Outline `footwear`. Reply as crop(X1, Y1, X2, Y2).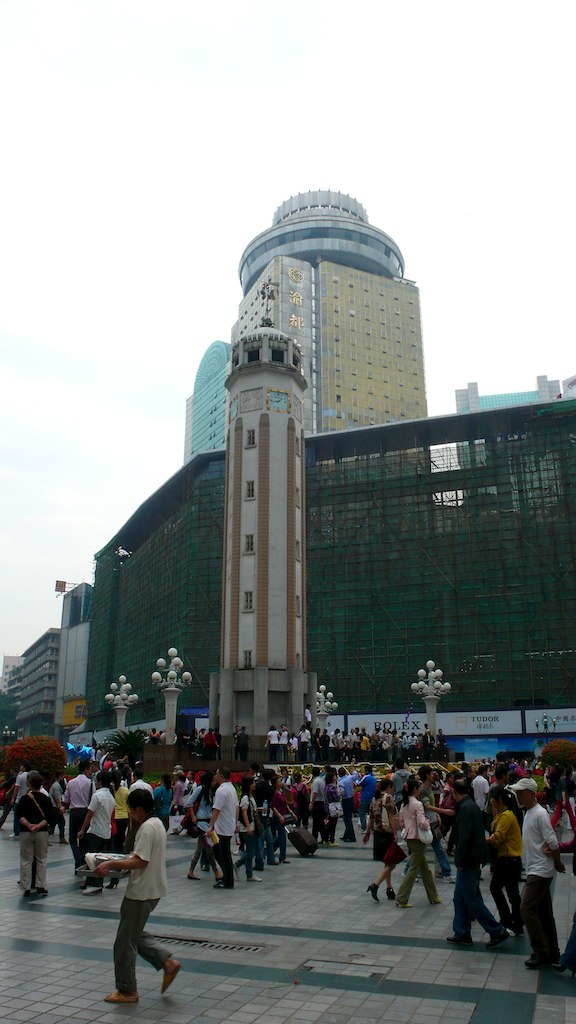
crop(523, 952, 562, 968).
